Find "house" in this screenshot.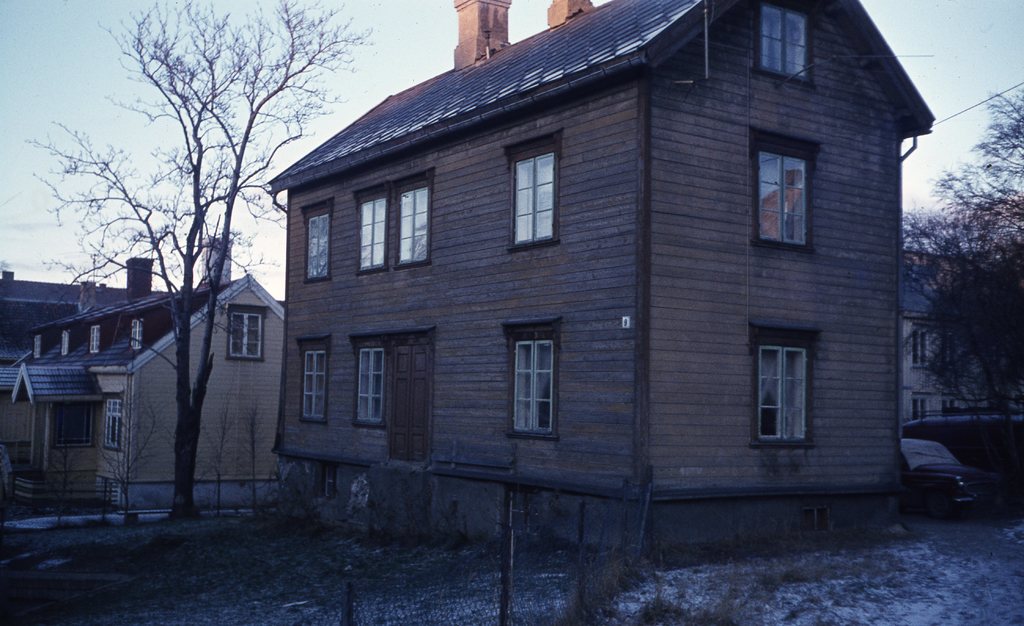
The bounding box for "house" is <region>0, 238, 285, 518</region>.
